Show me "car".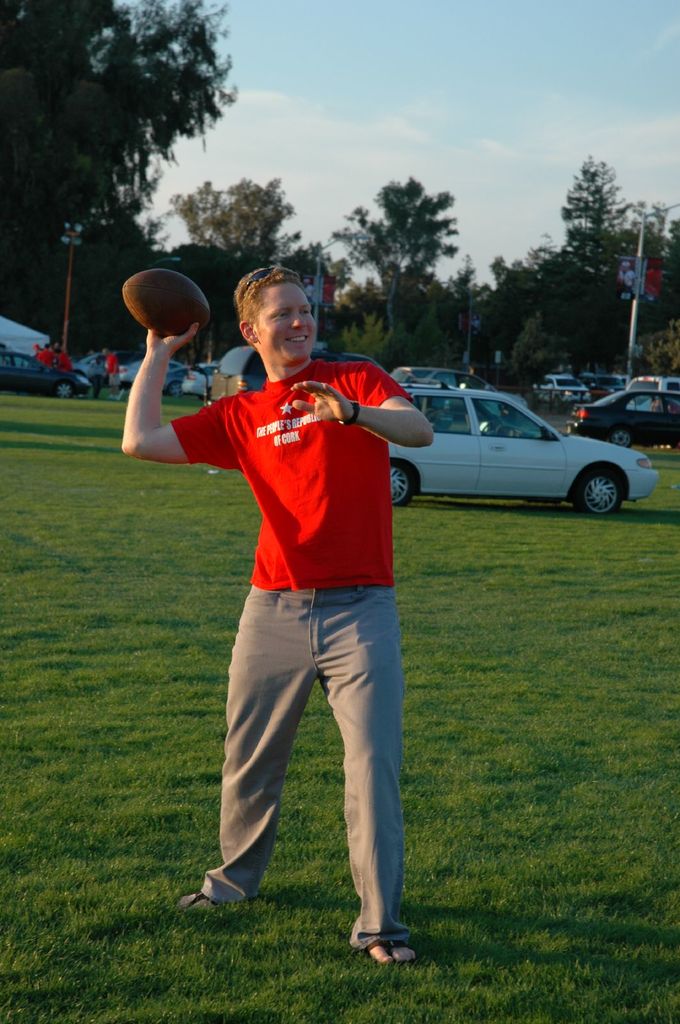
"car" is here: 352,372,653,518.
